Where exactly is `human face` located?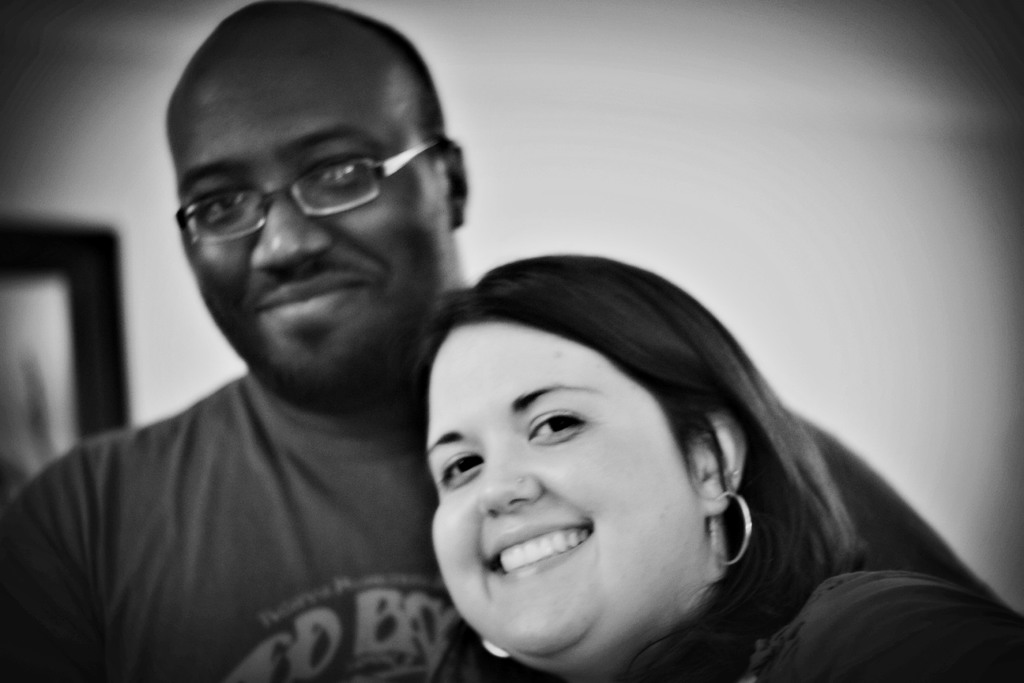
Its bounding box is bbox=(429, 323, 710, 667).
